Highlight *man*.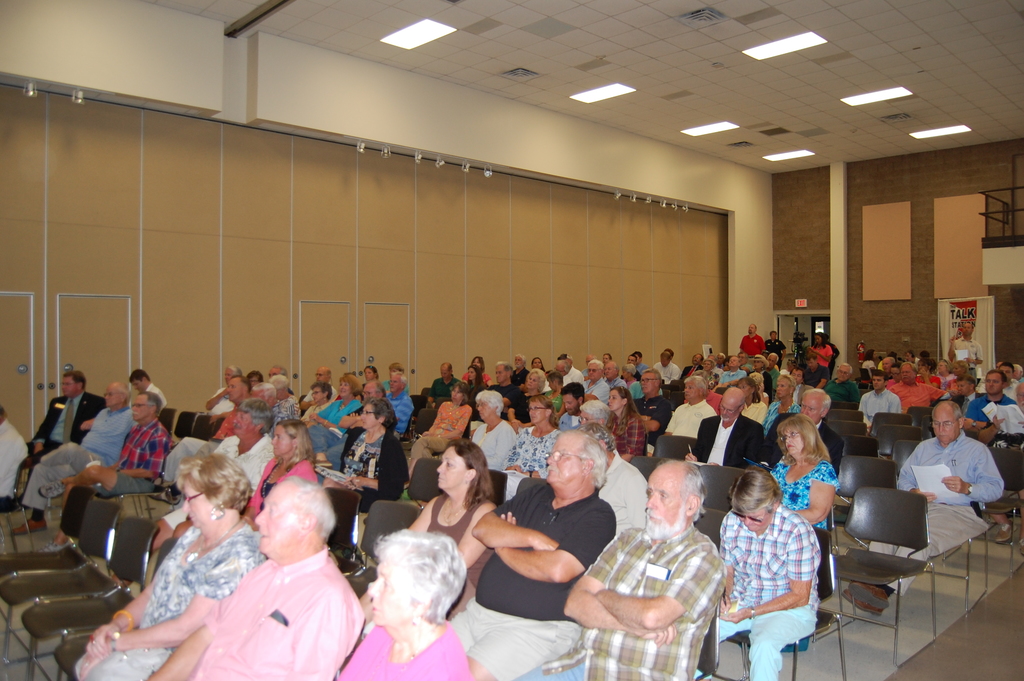
Highlighted region: <box>590,464,736,669</box>.
